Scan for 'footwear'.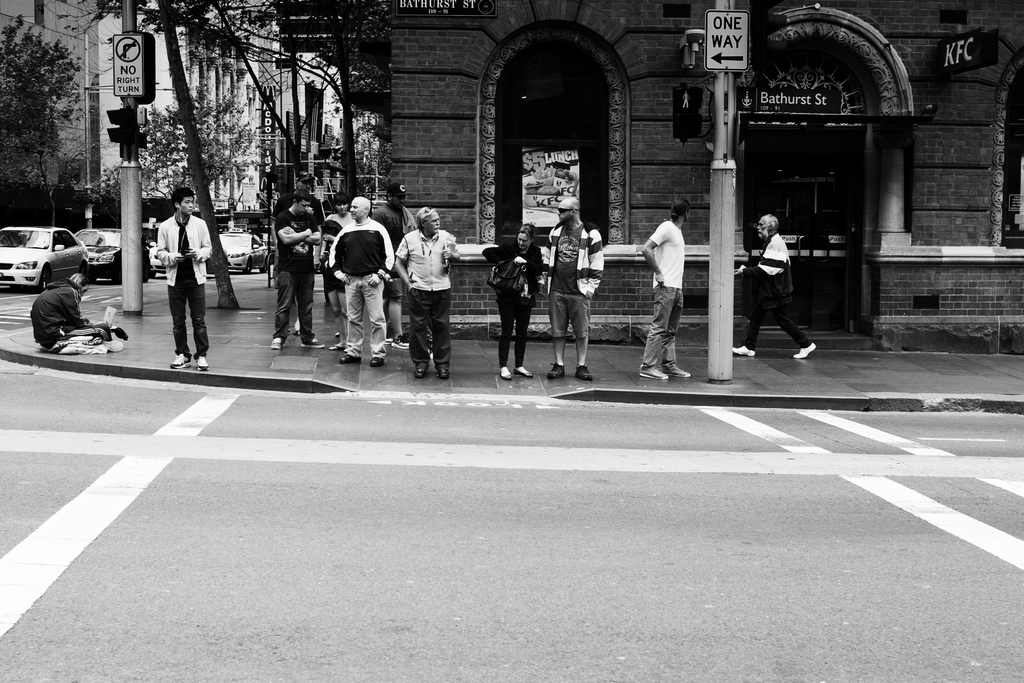
Scan result: l=369, t=356, r=388, b=364.
